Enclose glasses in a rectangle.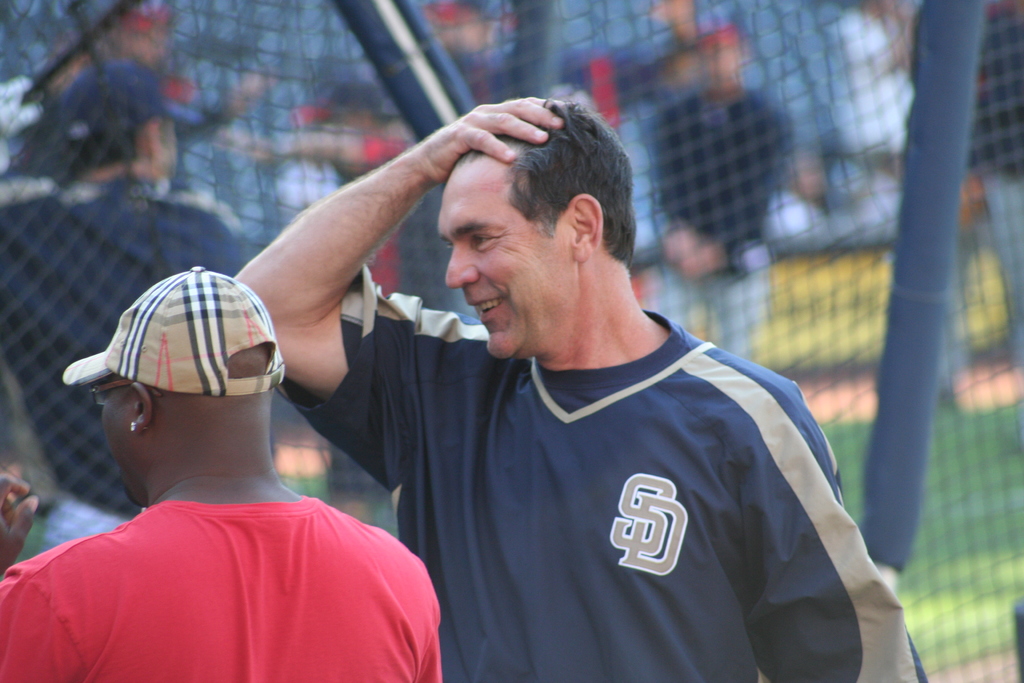
x1=89, y1=378, x2=164, y2=410.
